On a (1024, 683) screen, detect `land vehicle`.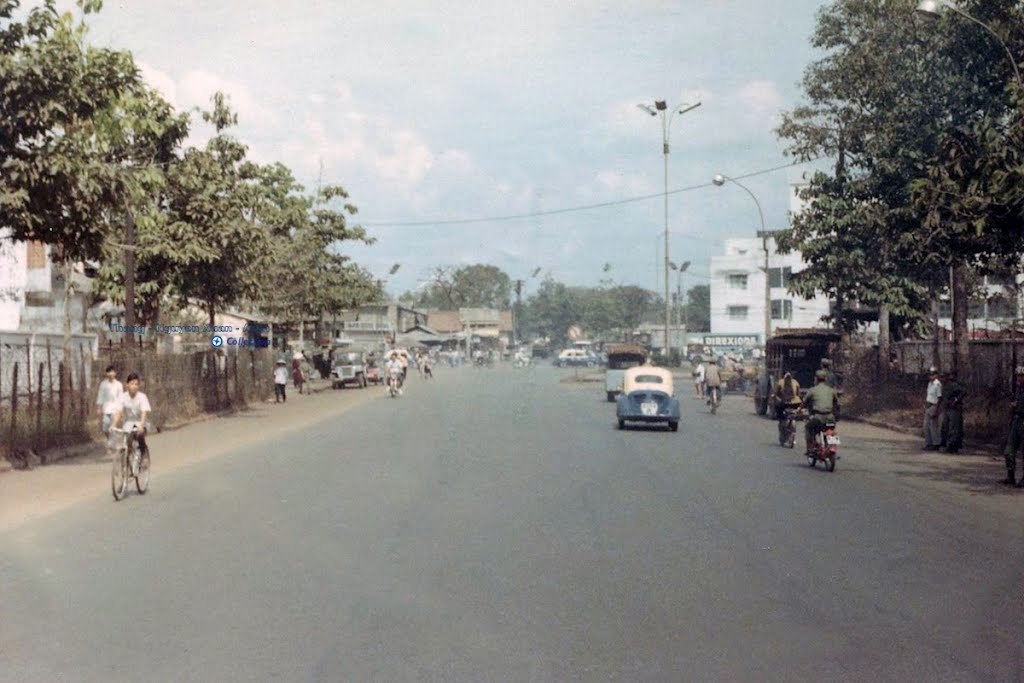
<region>610, 363, 710, 434</region>.
